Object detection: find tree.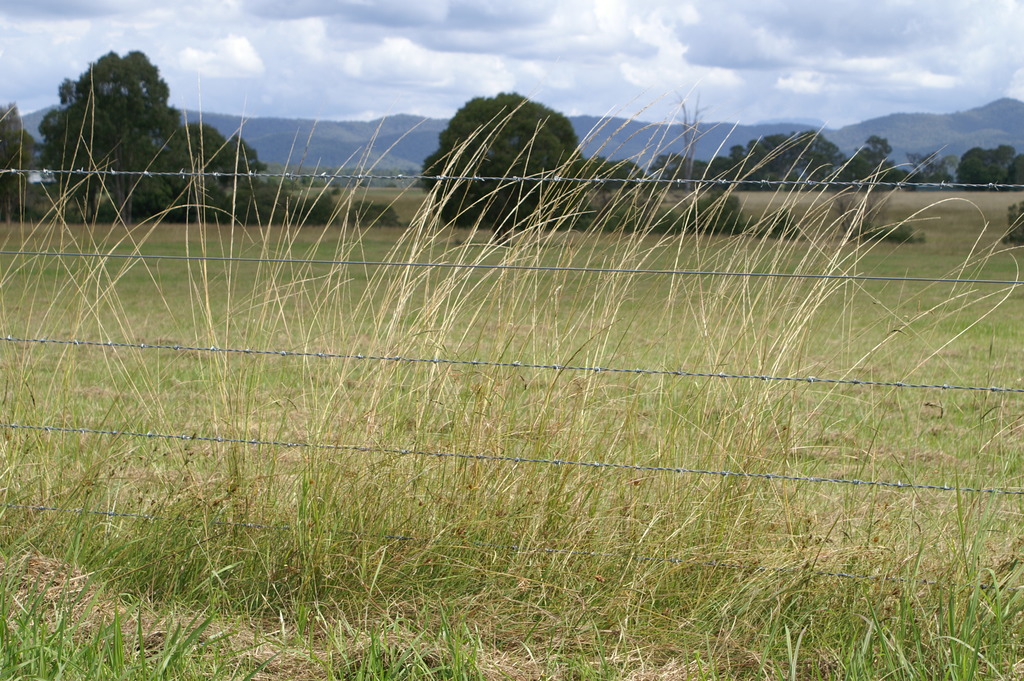
x1=831 y1=135 x2=1023 y2=185.
